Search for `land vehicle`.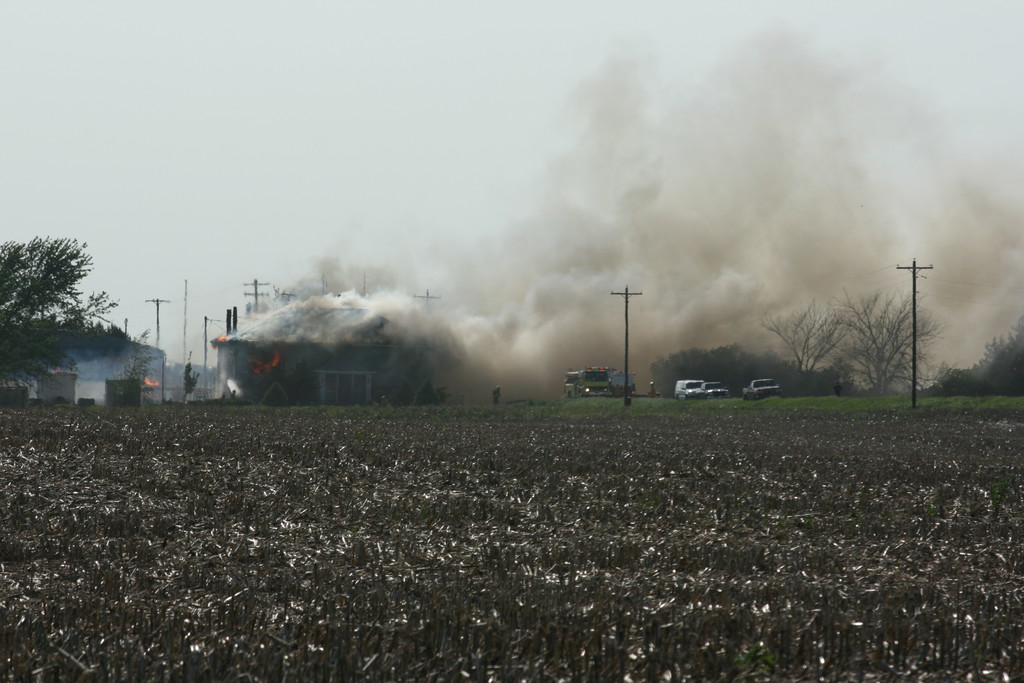
Found at x1=742 y1=377 x2=781 y2=400.
